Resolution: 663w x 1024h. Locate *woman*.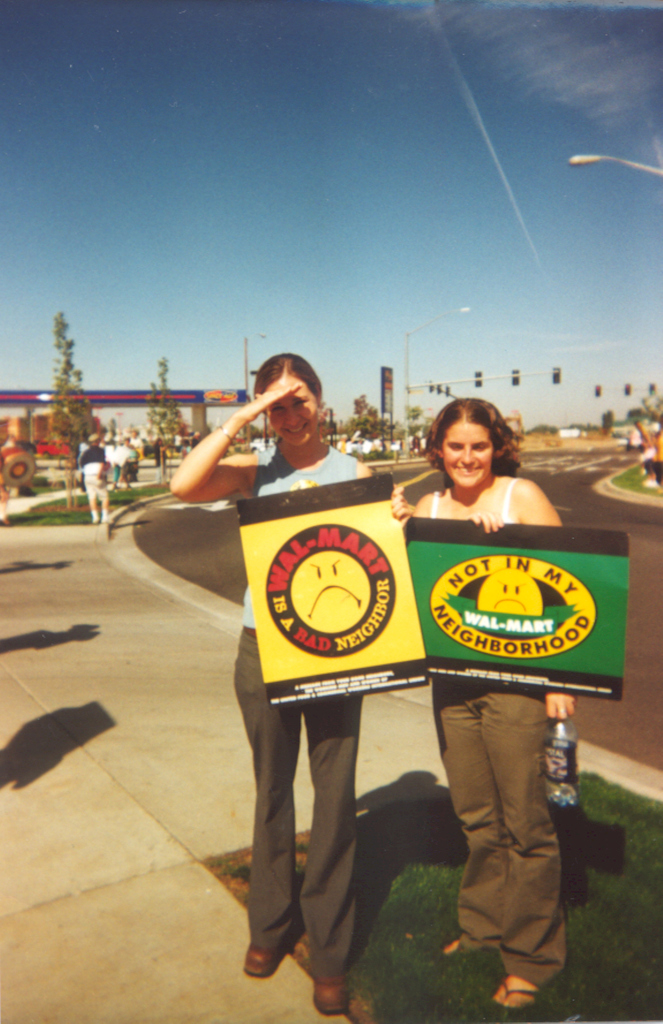
[x1=384, y1=401, x2=587, y2=905].
